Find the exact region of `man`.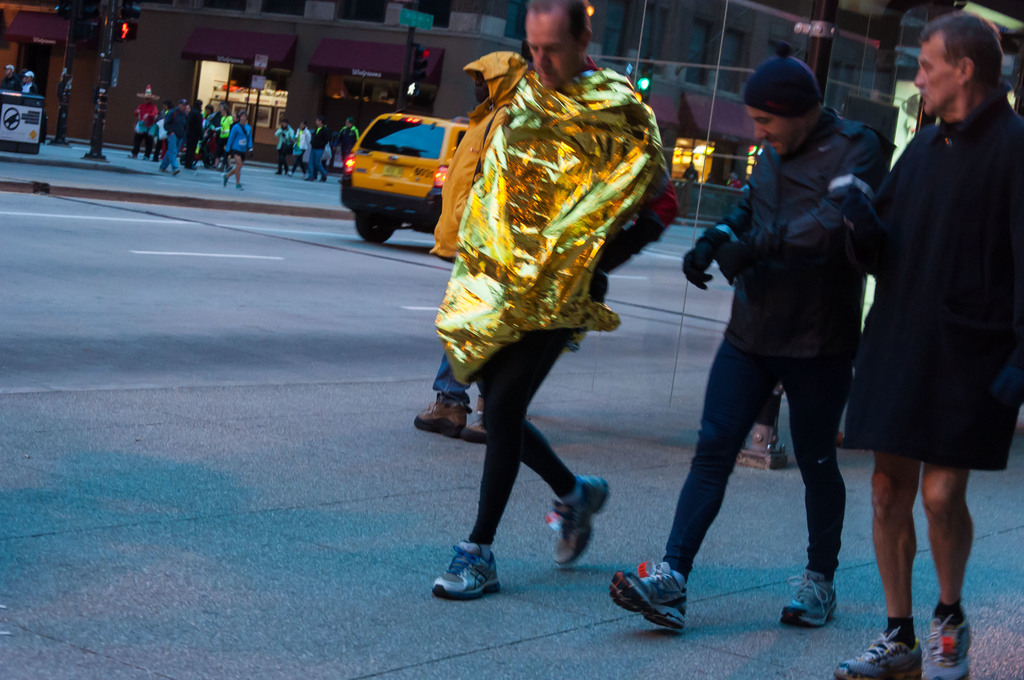
Exact region: x1=0, y1=64, x2=19, y2=93.
